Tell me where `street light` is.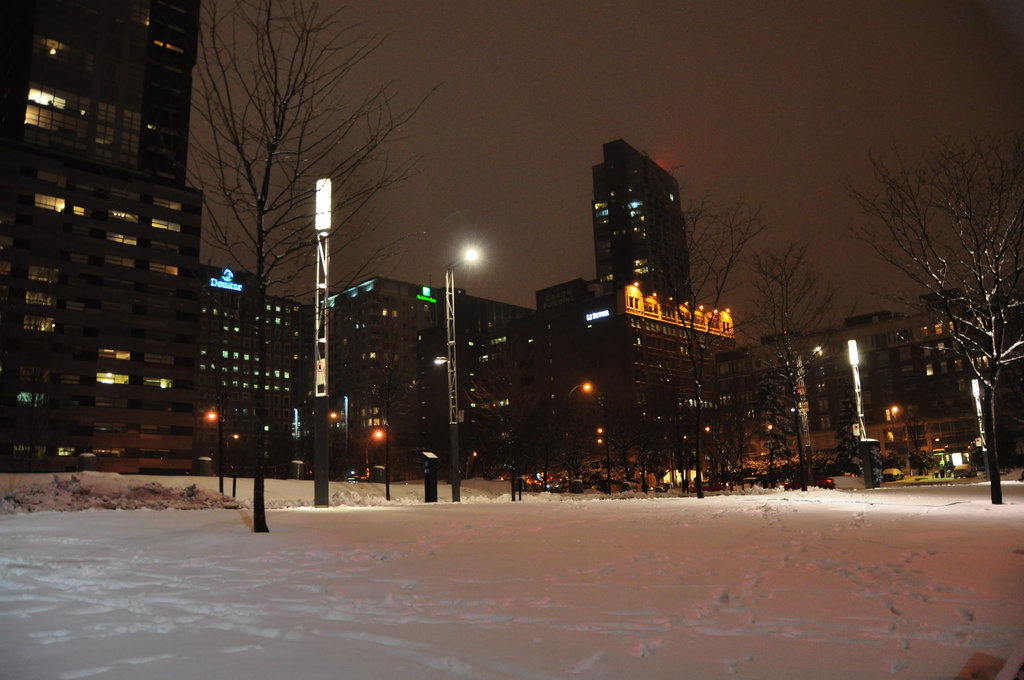
`street light` is at l=453, t=245, r=480, b=502.
